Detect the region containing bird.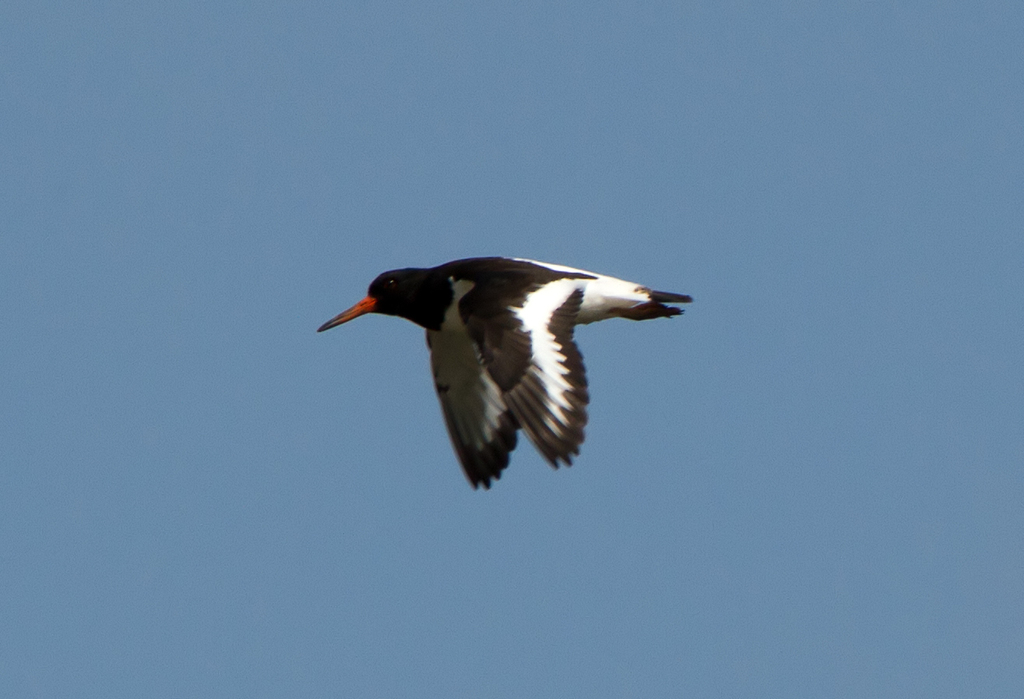
(306,252,698,489).
